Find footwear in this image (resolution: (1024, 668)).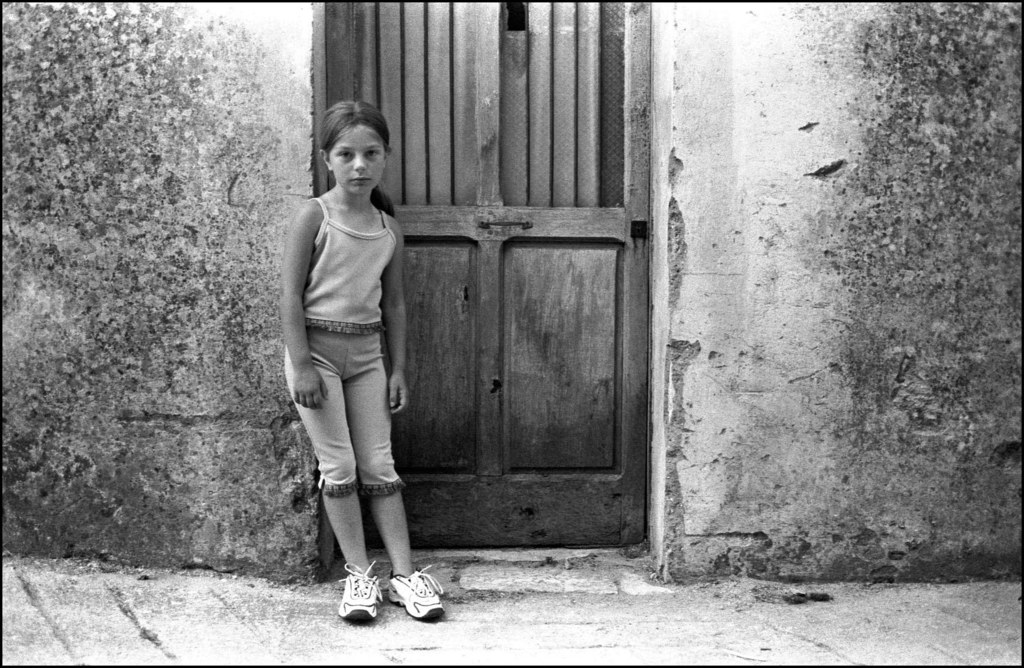
384, 562, 447, 621.
